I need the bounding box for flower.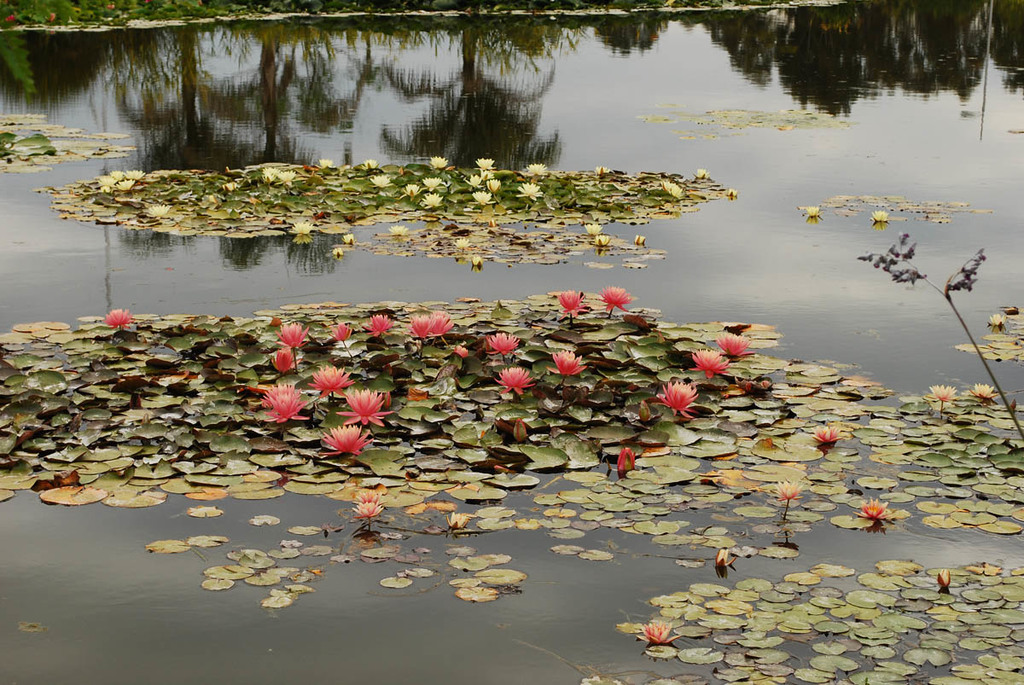
Here it is: x1=276, y1=346, x2=294, y2=373.
